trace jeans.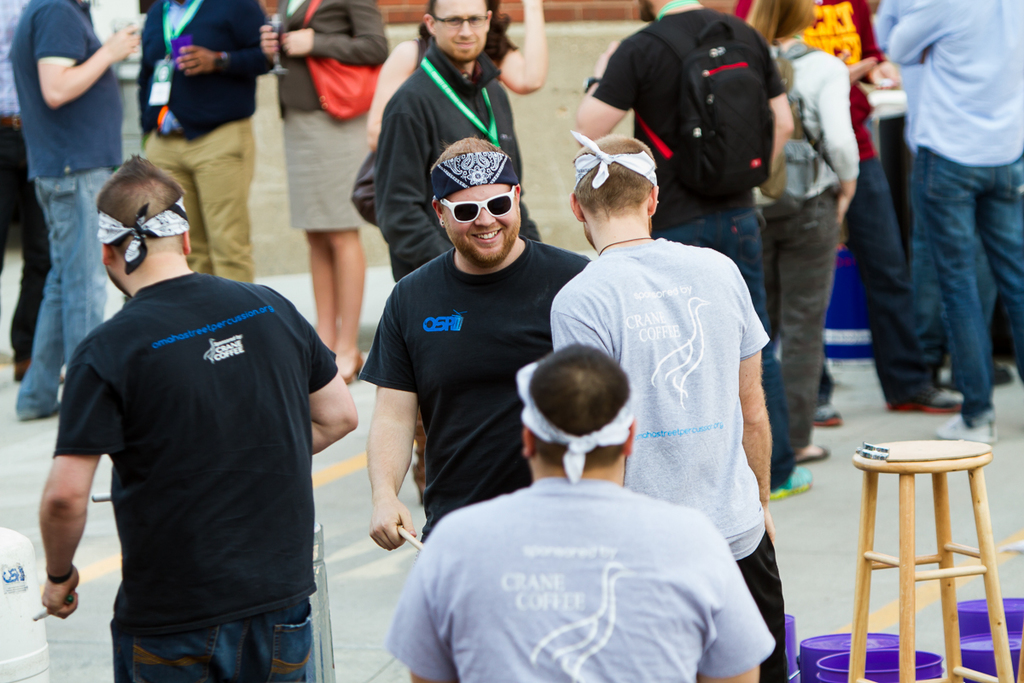
Traced to (11,151,107,396).
